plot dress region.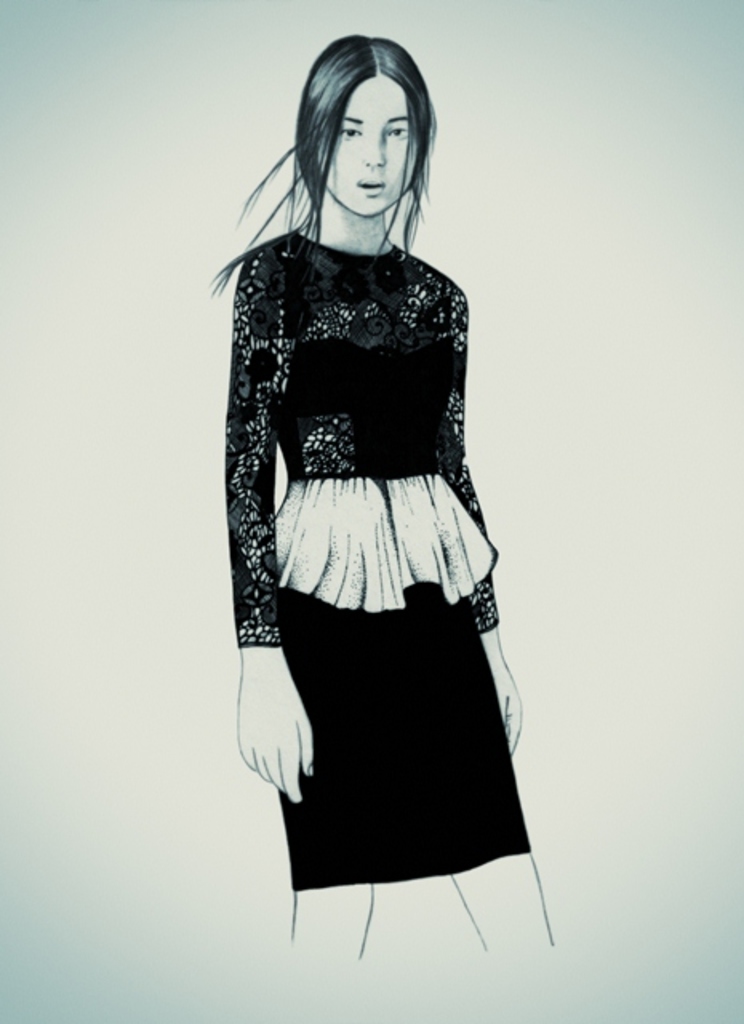
Plotted at (222, 232, 531, 893).
